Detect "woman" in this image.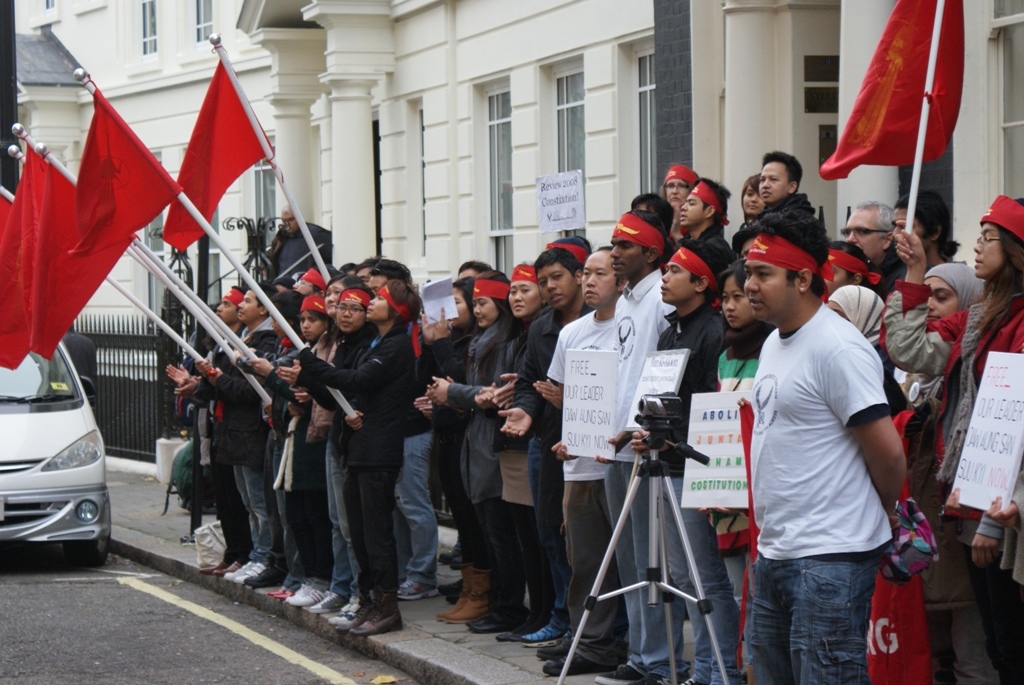
Detection: left=438, top=261, right=497, bottom=606.
